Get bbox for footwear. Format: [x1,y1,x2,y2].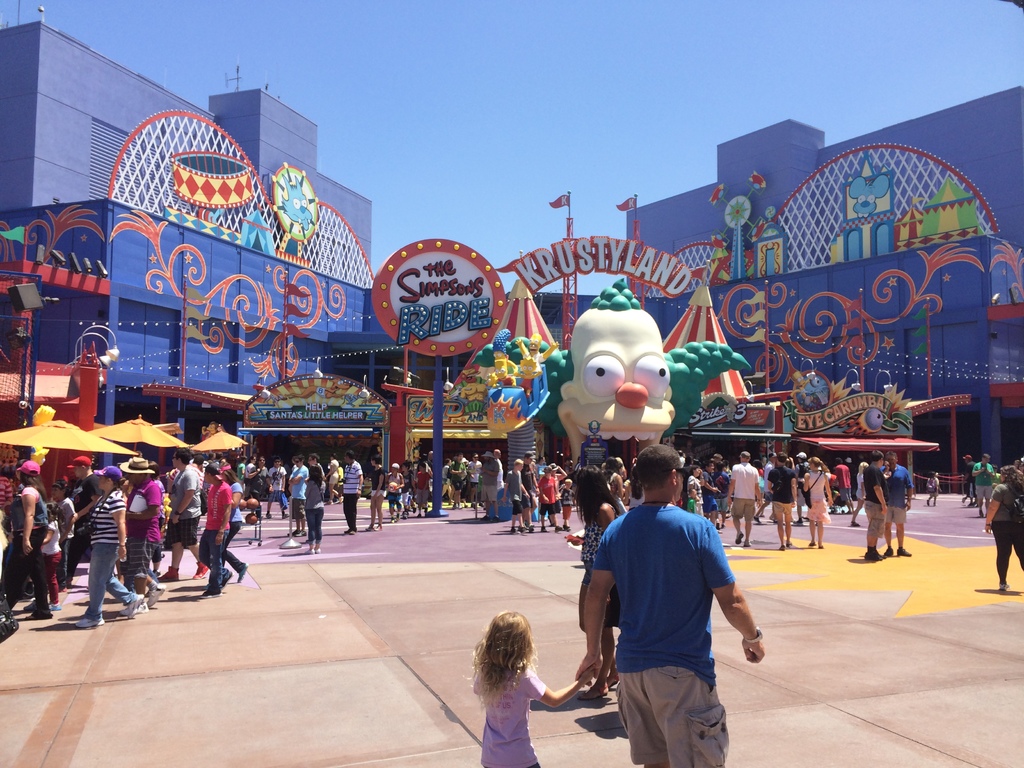
[479,512,485,518].
